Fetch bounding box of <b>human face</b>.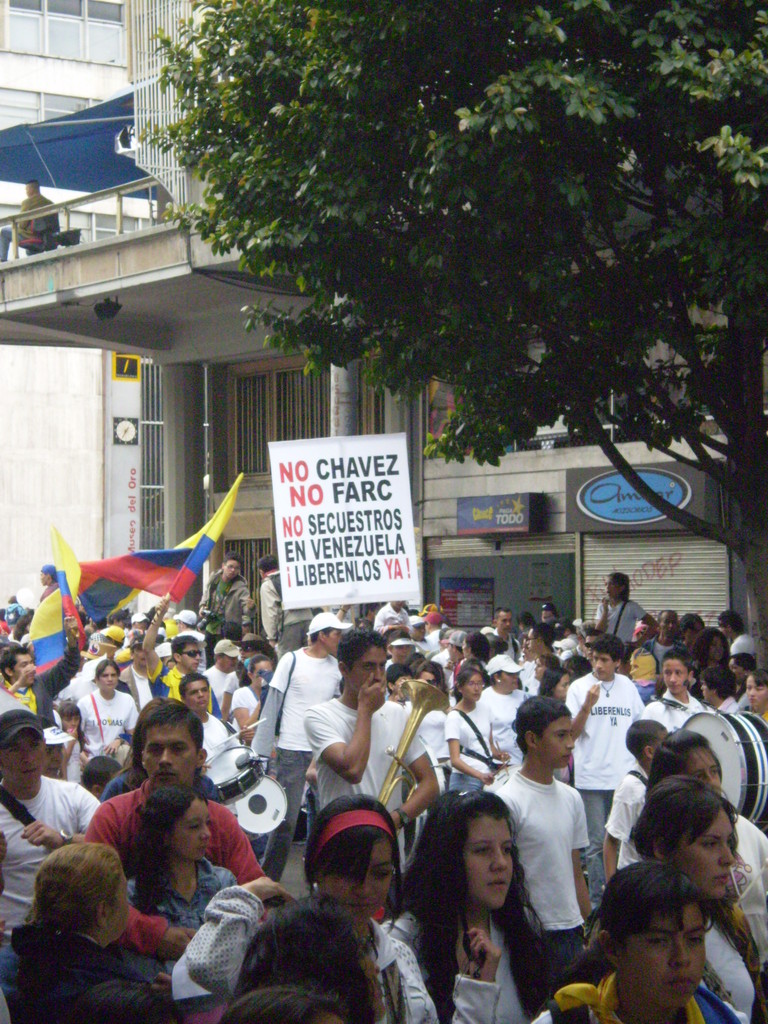
Bbox: (141,713,196,787).
